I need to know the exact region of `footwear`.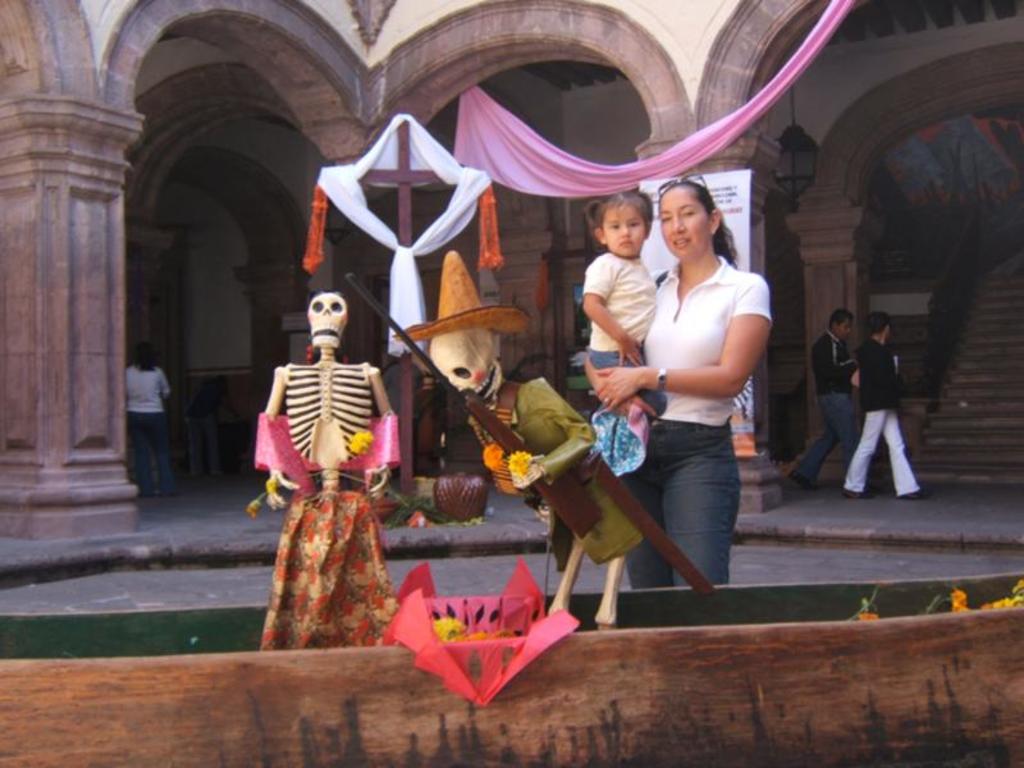
Region: 842/485/876/498.
